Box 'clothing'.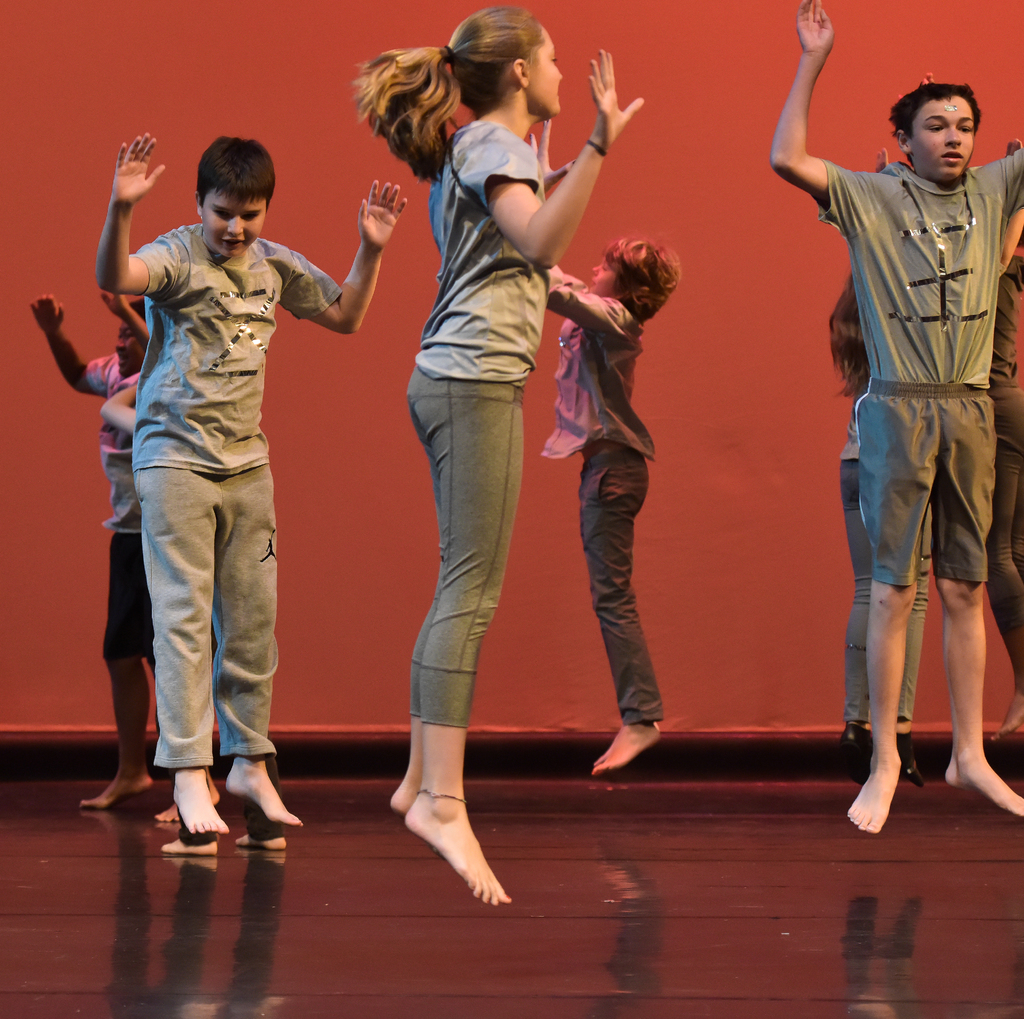
detection(555, 283, 641, 459).
